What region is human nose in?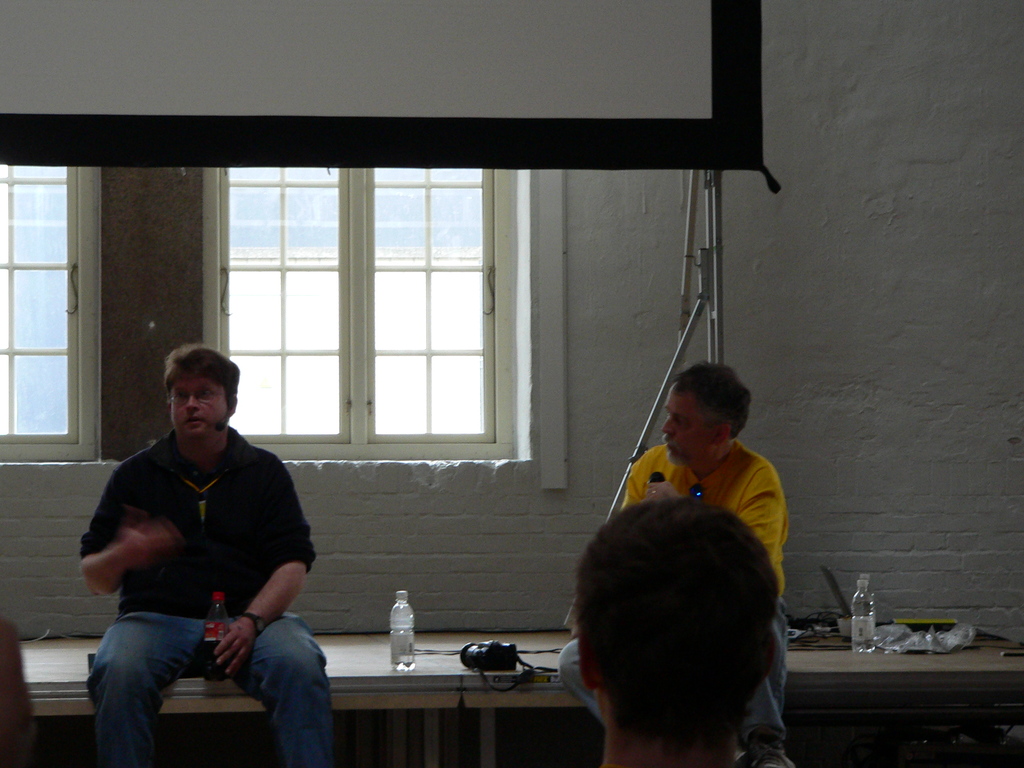
region(186, 393, 199, 410).
